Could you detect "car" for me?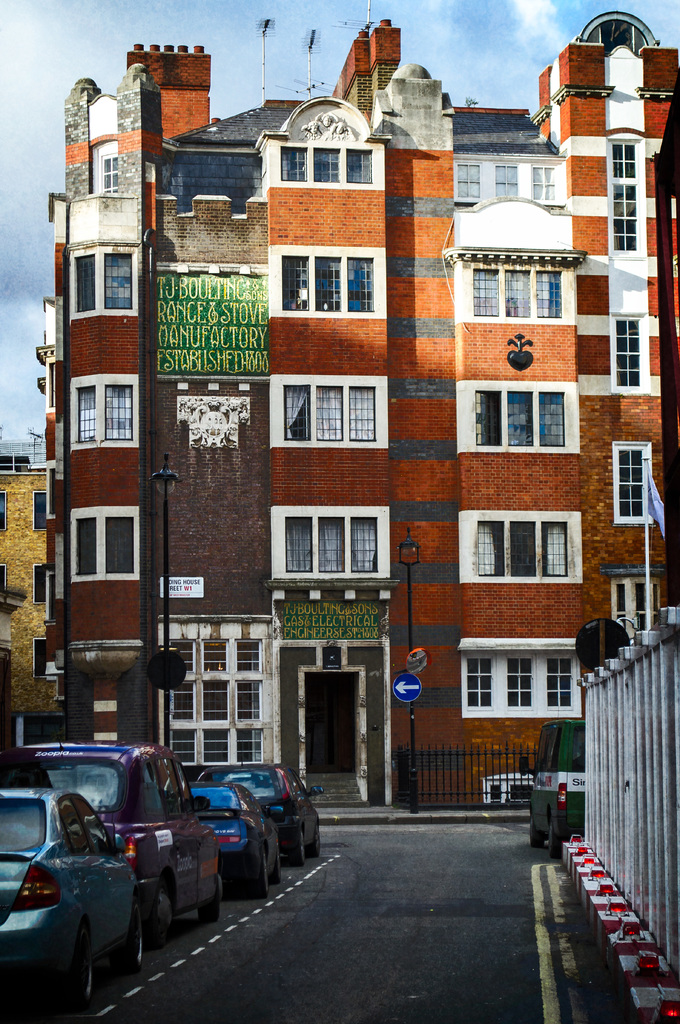
Detection result: <box>525,721,591,858</box>.
